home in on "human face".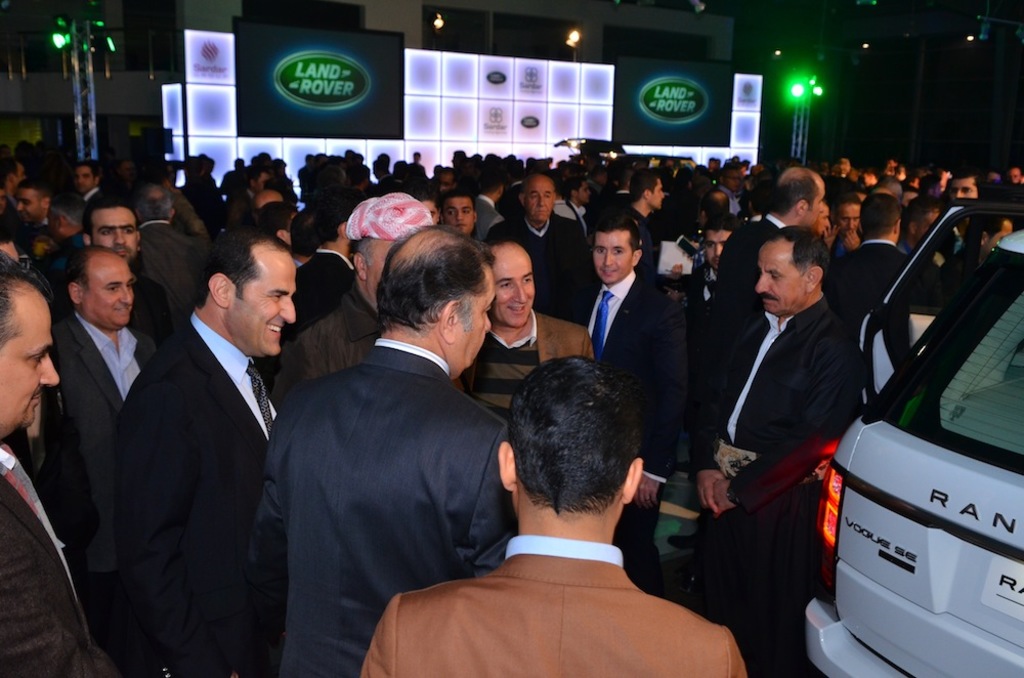
Homed in at (x1=460, y1=268, x2=493, y2=369).
